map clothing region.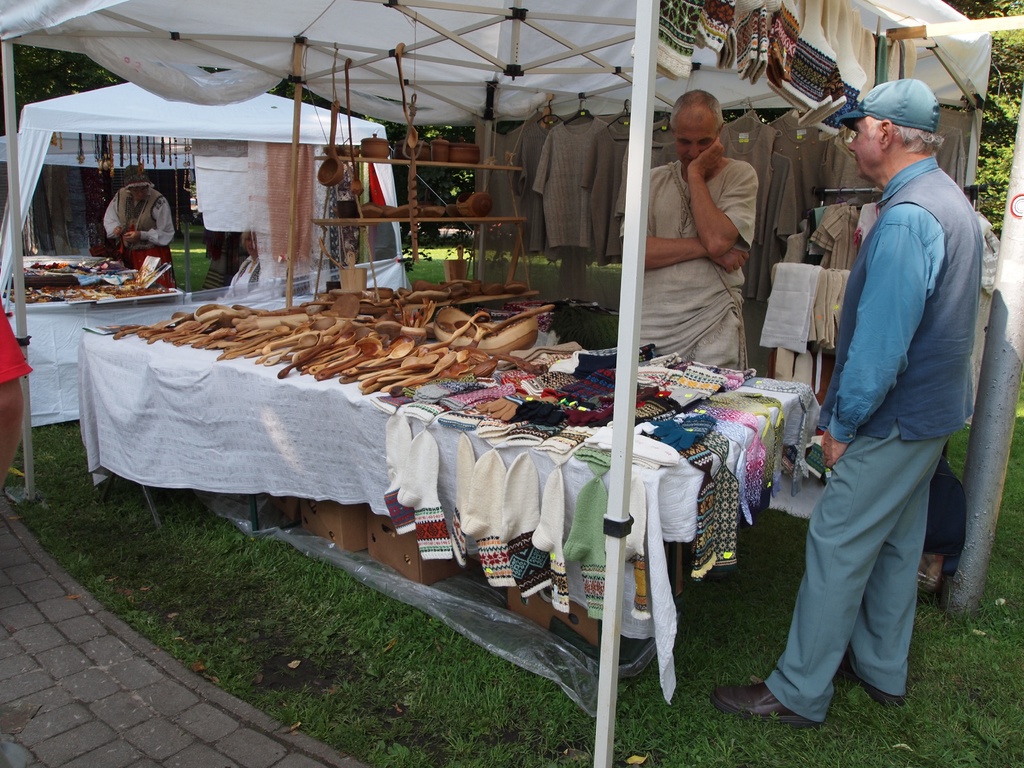
Mapped to left=717, top=110, right=783, bottom=284.
